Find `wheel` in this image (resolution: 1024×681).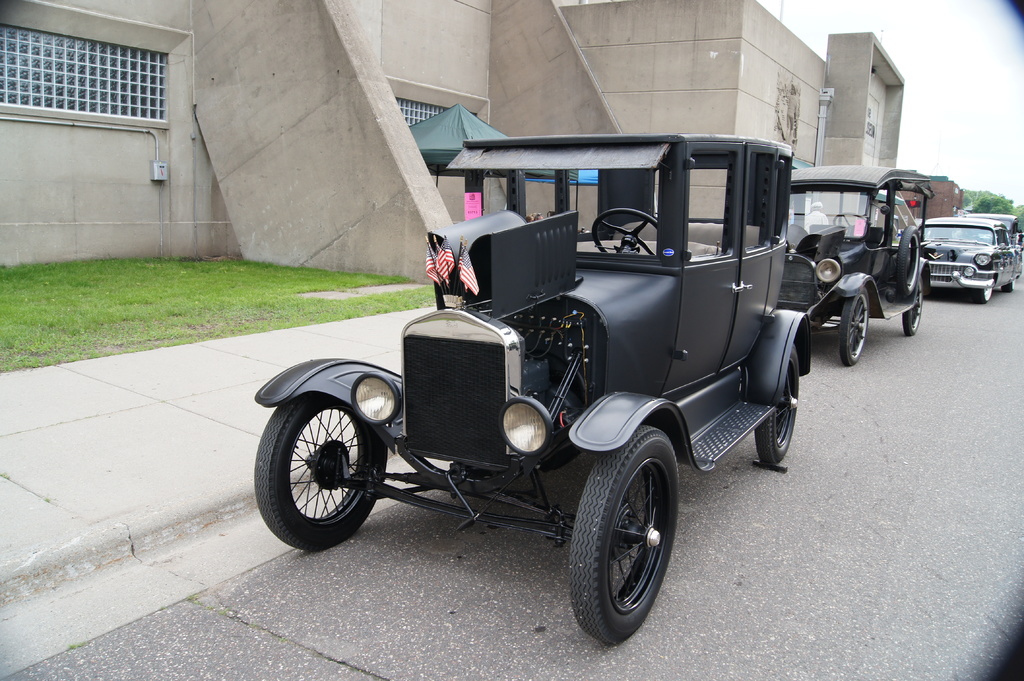
<bbox>751, 342, 800, 467</bbox>.
